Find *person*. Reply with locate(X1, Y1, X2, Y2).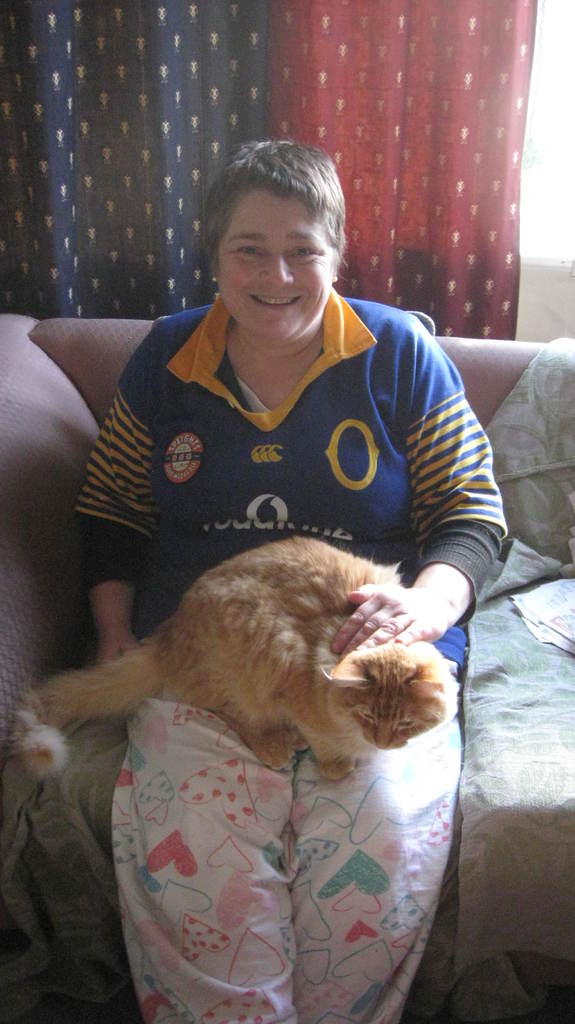
locate(67, 140, 512, 1023).
